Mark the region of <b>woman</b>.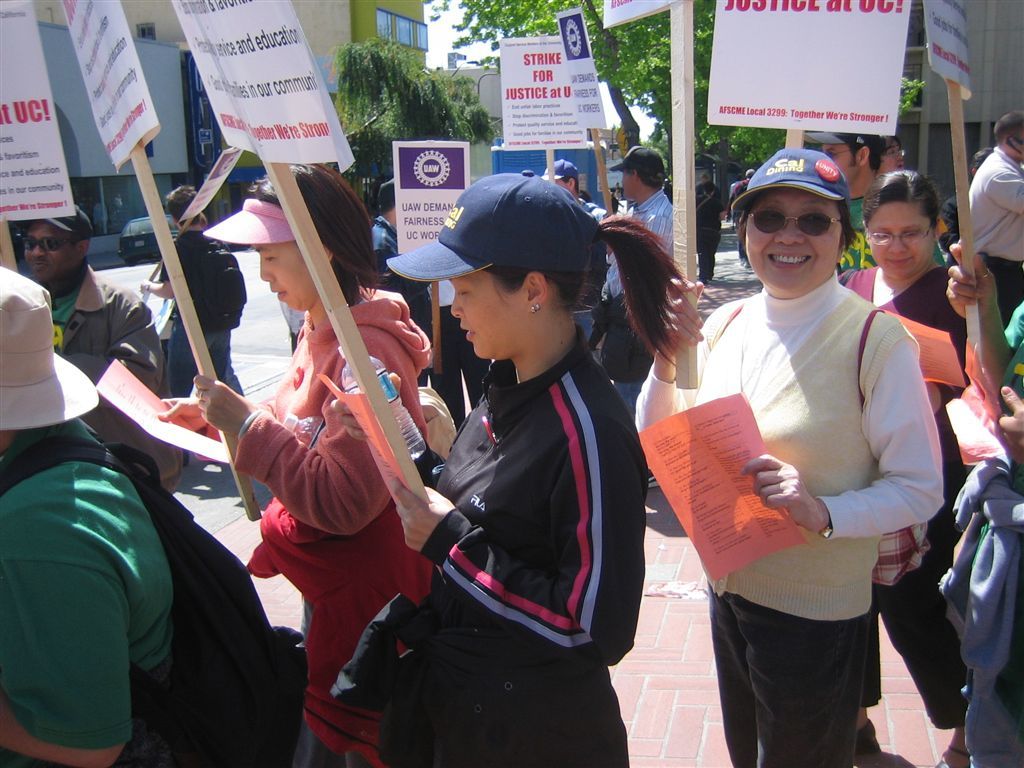
Region: box=[839, 164, 974, 764].
